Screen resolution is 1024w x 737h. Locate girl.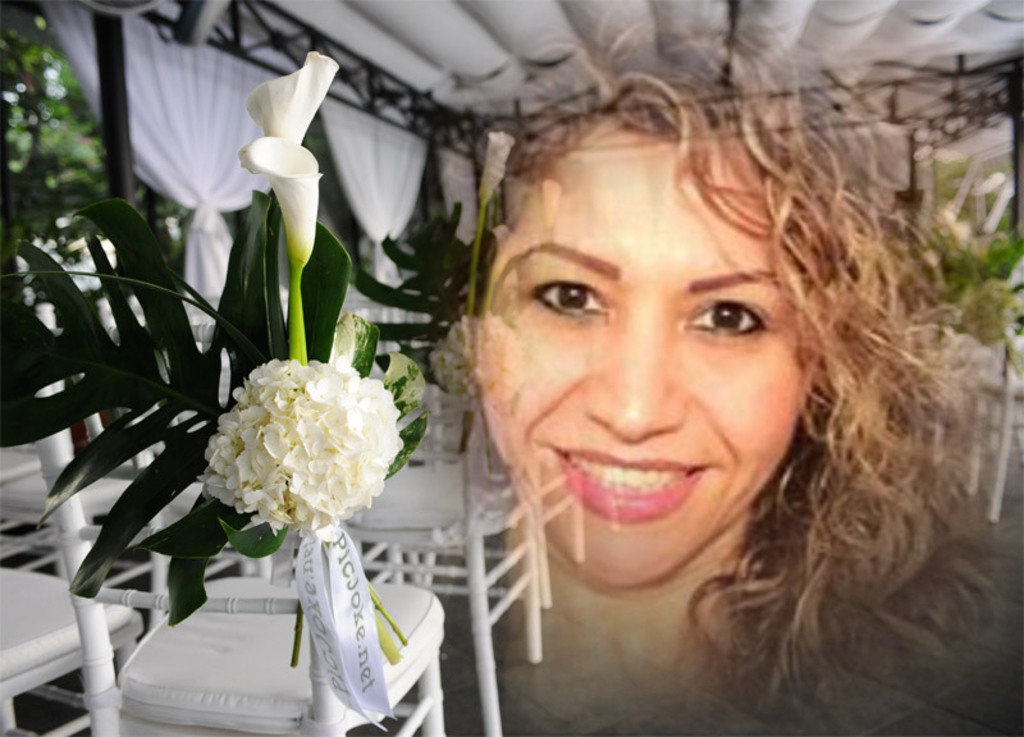
locate(465, 35, 1023, 736).
